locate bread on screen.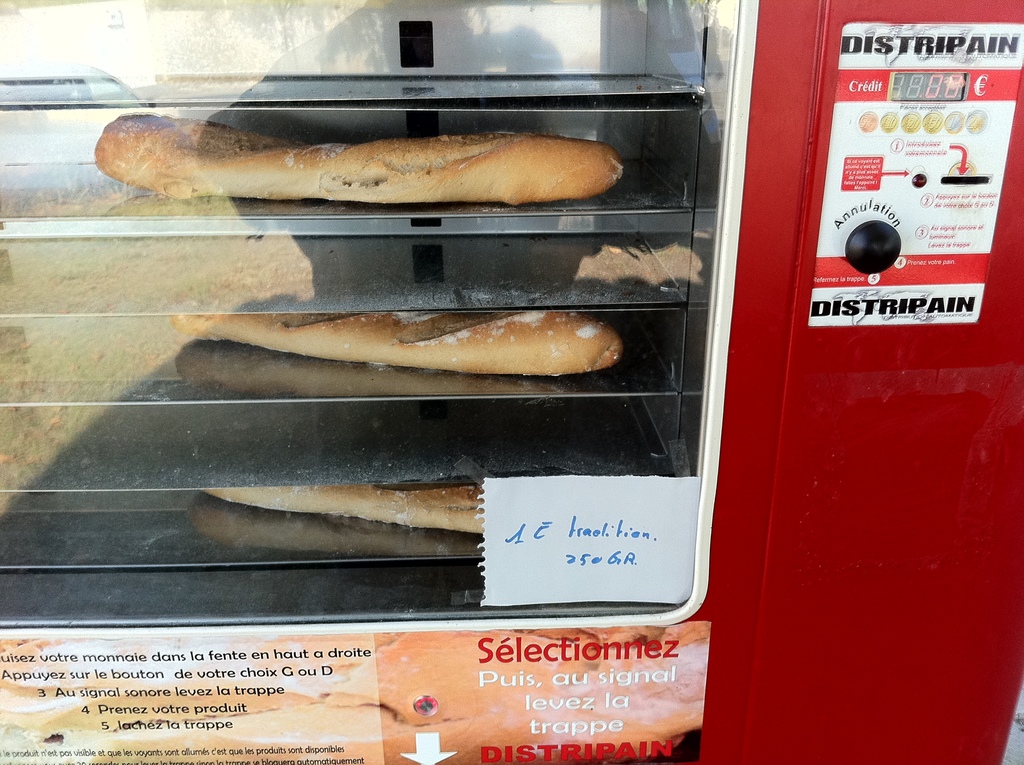
On screen at bbox(93, 115, 624, 209).
